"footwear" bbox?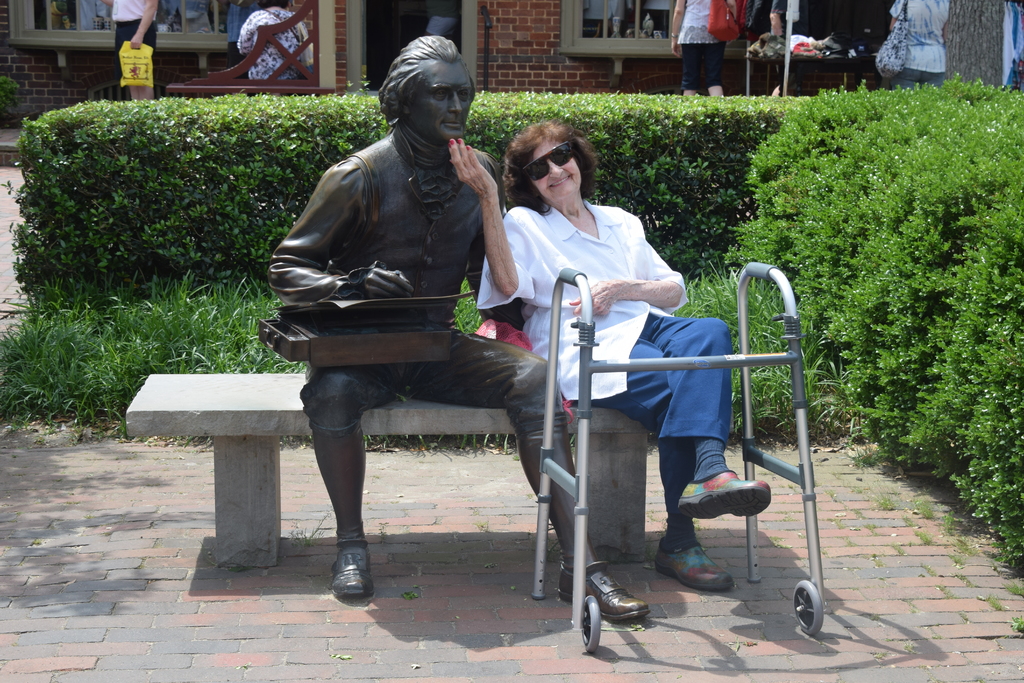
327 523 374 600
